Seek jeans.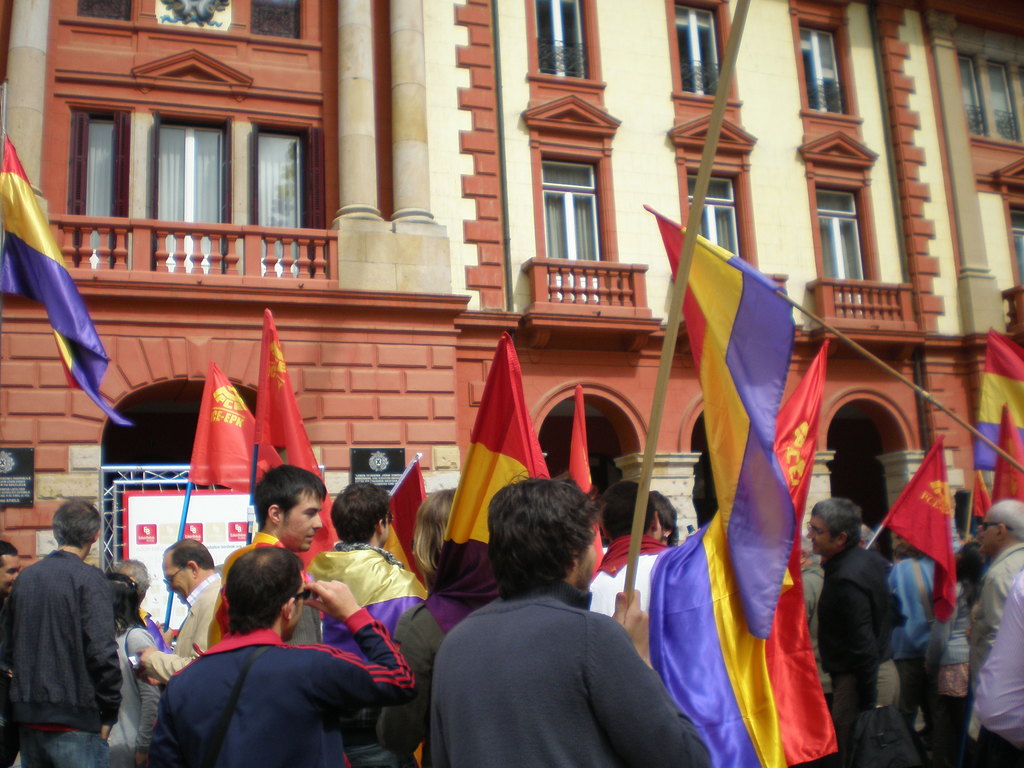
22 726 109 767.
